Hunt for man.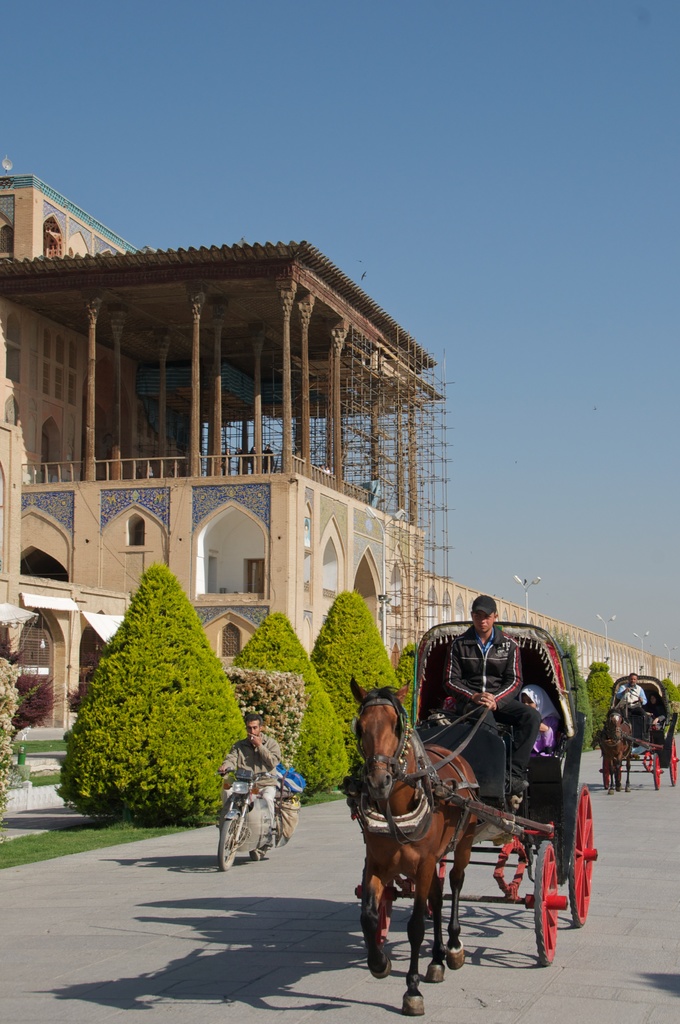
Hunted down at detection(611, 672, 653, 744).
